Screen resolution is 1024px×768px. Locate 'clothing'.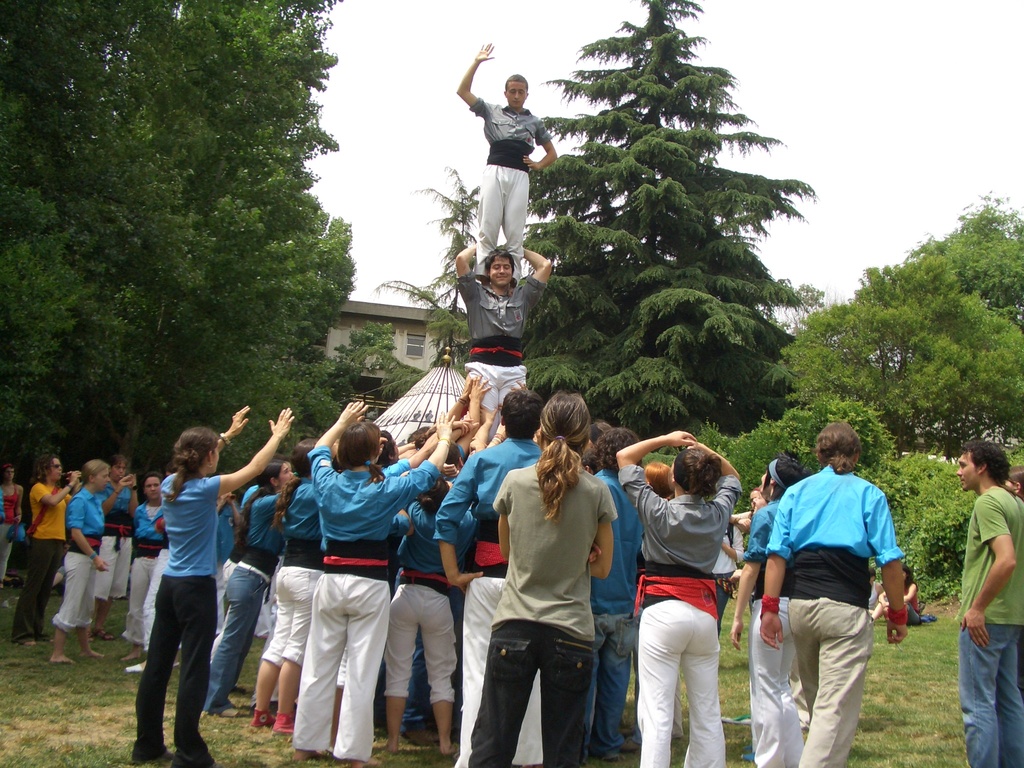
202:492:292:709.
